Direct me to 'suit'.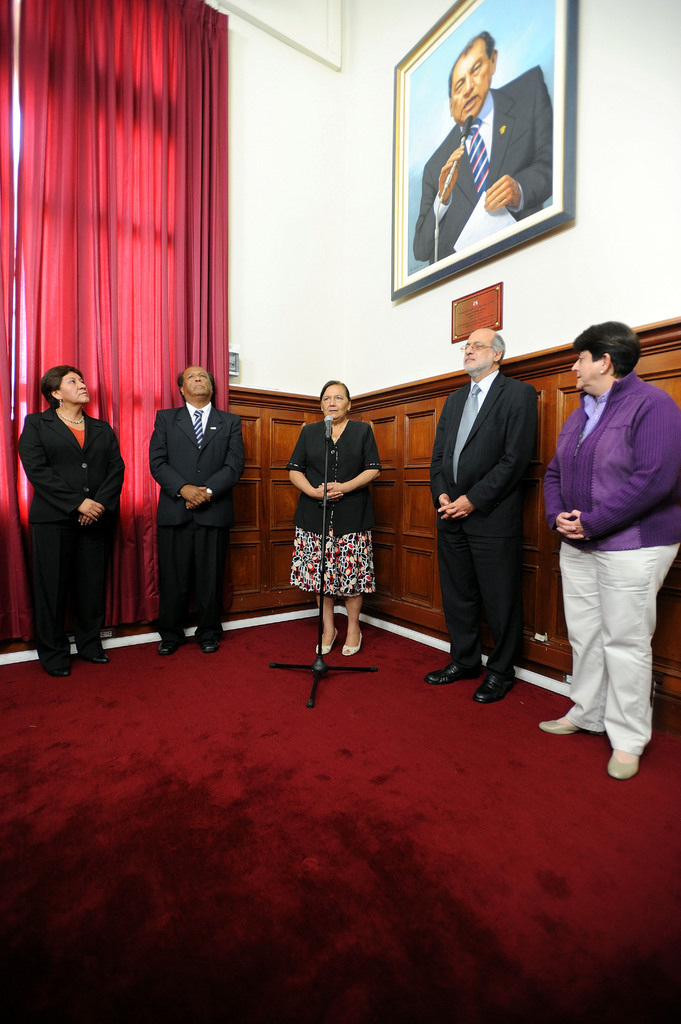
Direction: bbox=[143, 358, 241, 644].
